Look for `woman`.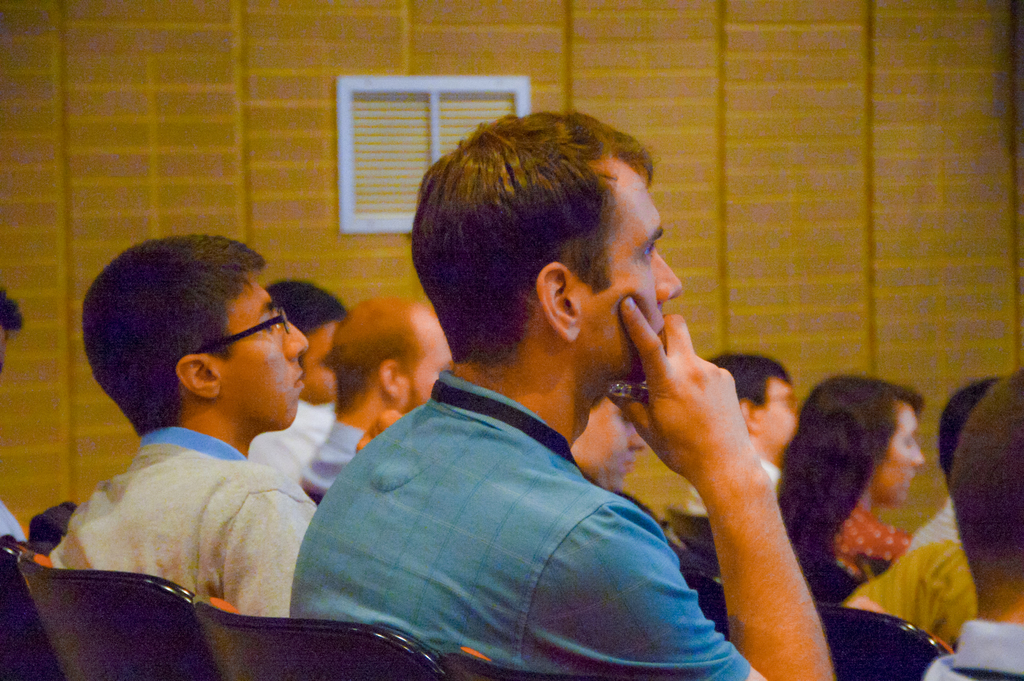
Found: left=771, top=374, right=929, bottom=581.
